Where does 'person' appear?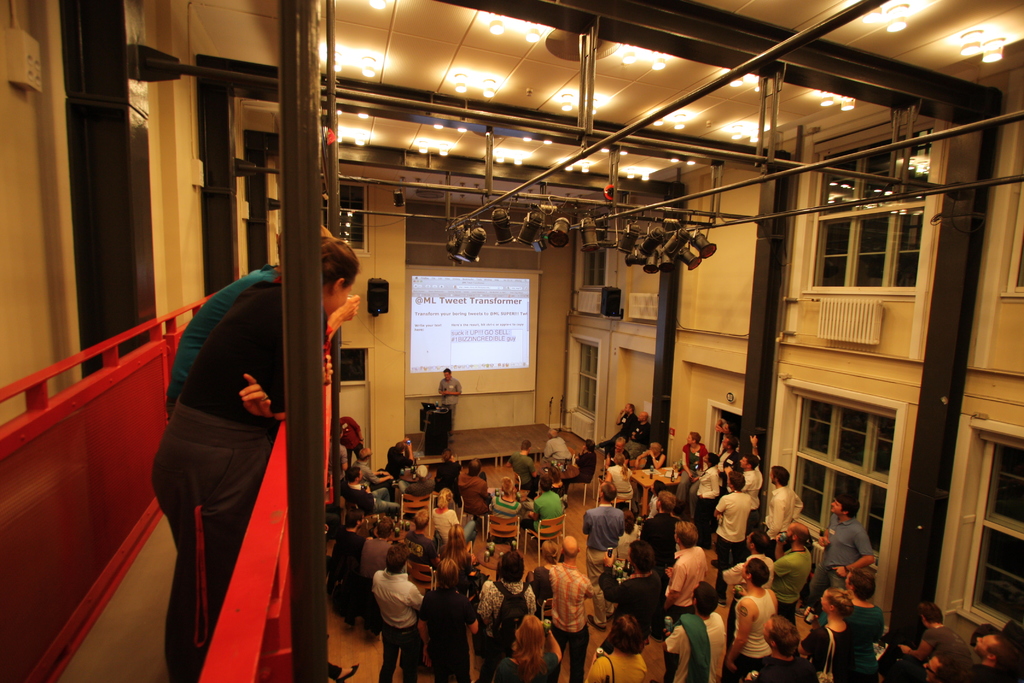
Appears at 813, 494, 876, 607.
